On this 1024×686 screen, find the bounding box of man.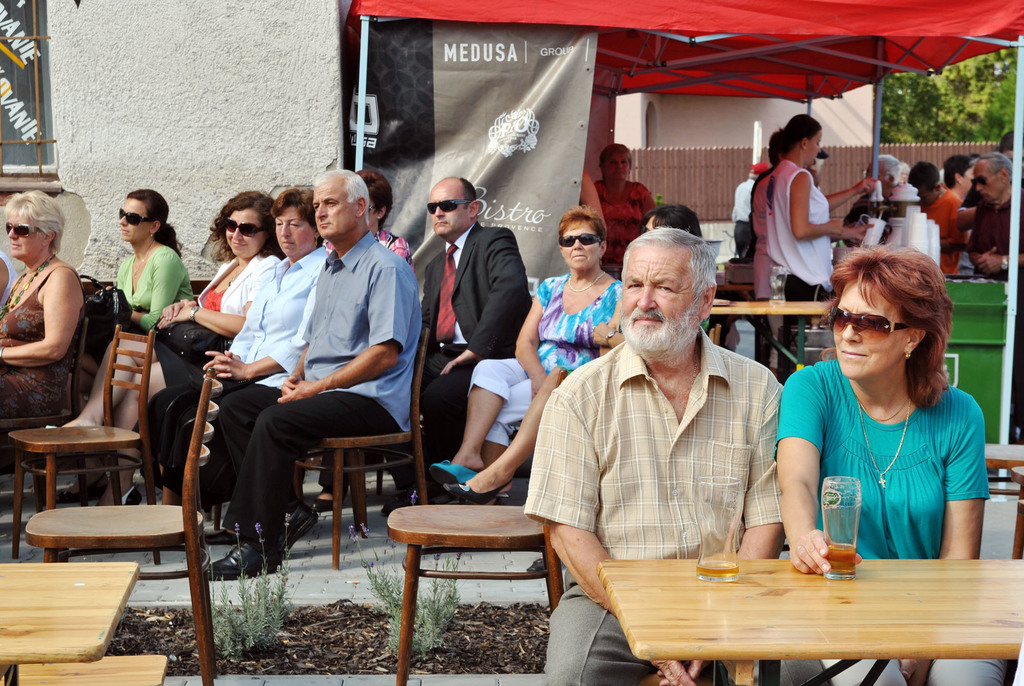
Bounding box: x1=207, y1=162, x2=417, y2=580.
